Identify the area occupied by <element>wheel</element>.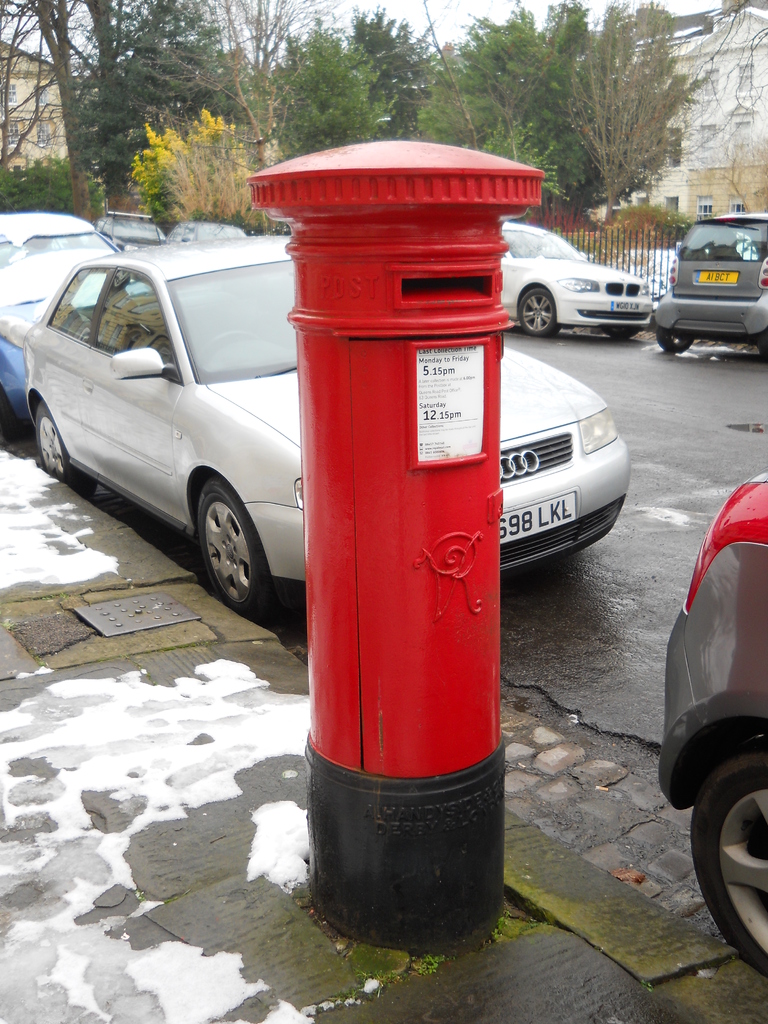
Area: box=[652, 321, 692, 355].
